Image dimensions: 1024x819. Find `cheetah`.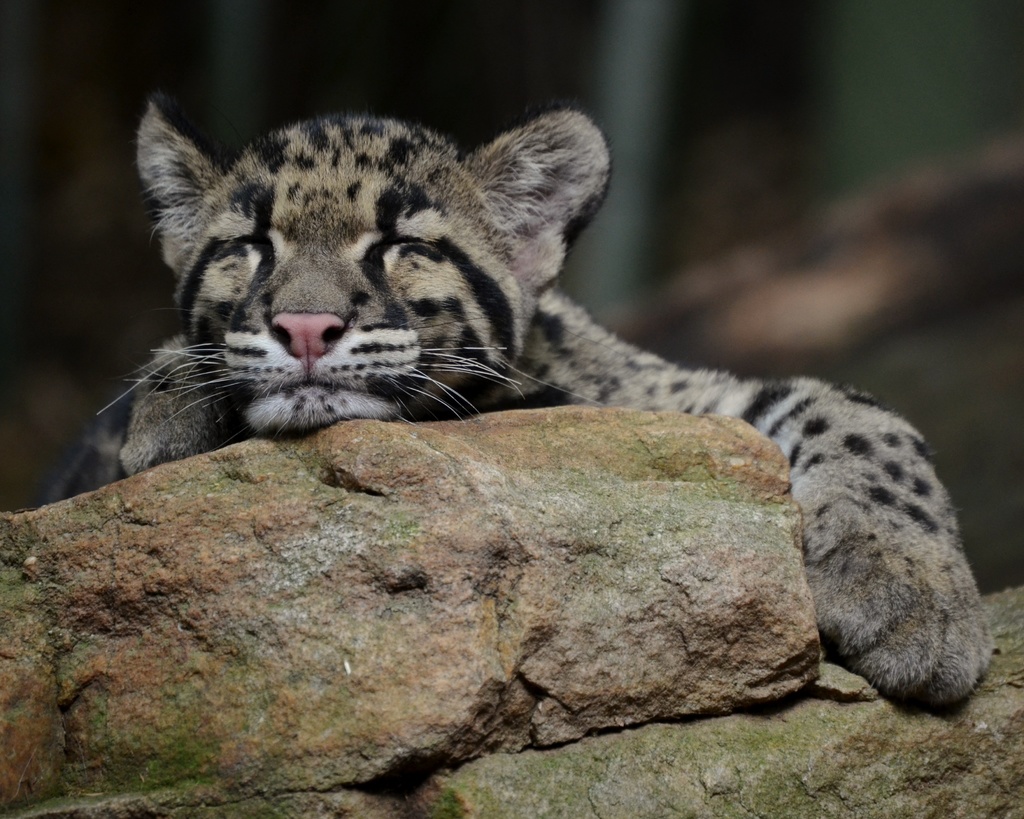
pyautogui.locateOnScreen(49, 93, 1001, 709).
